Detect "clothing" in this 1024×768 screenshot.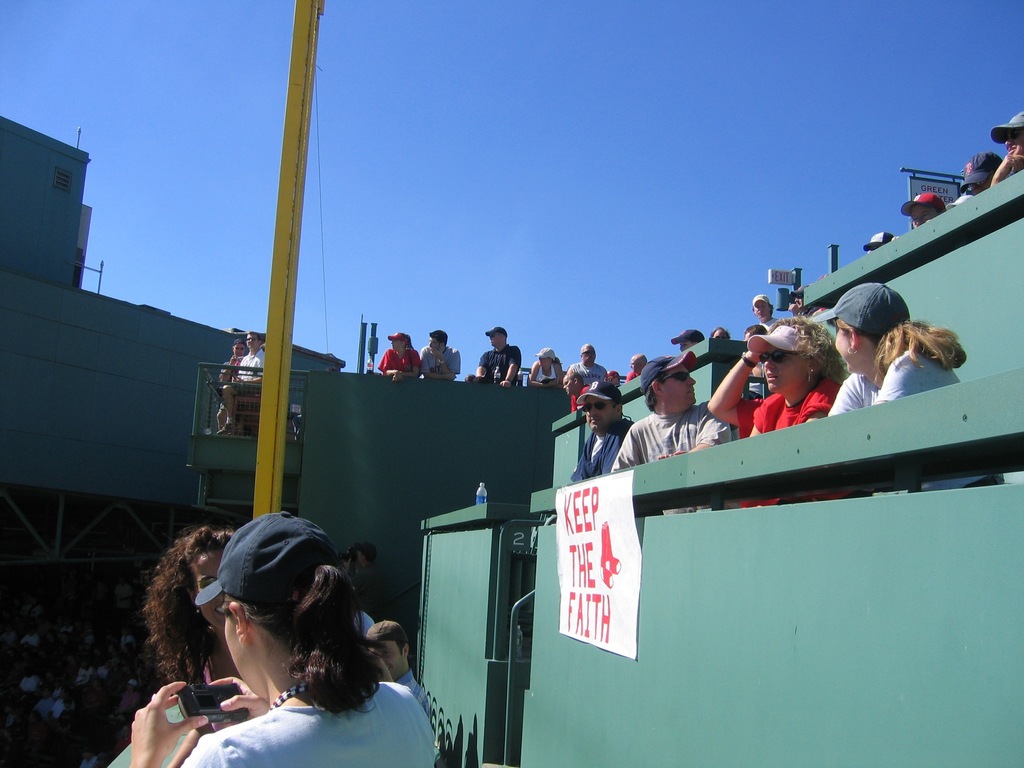
Detection: region(234, 348, 267, 392).
